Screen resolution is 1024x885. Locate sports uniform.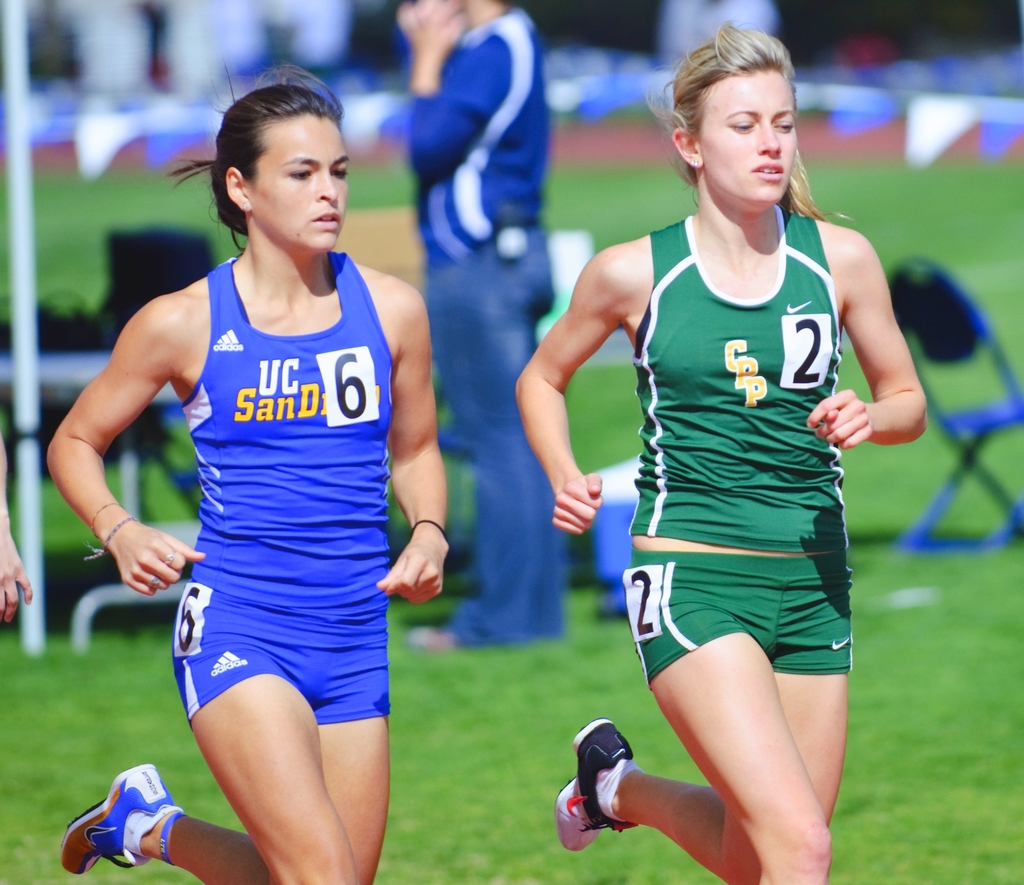
[634, 204, 867, 705].
